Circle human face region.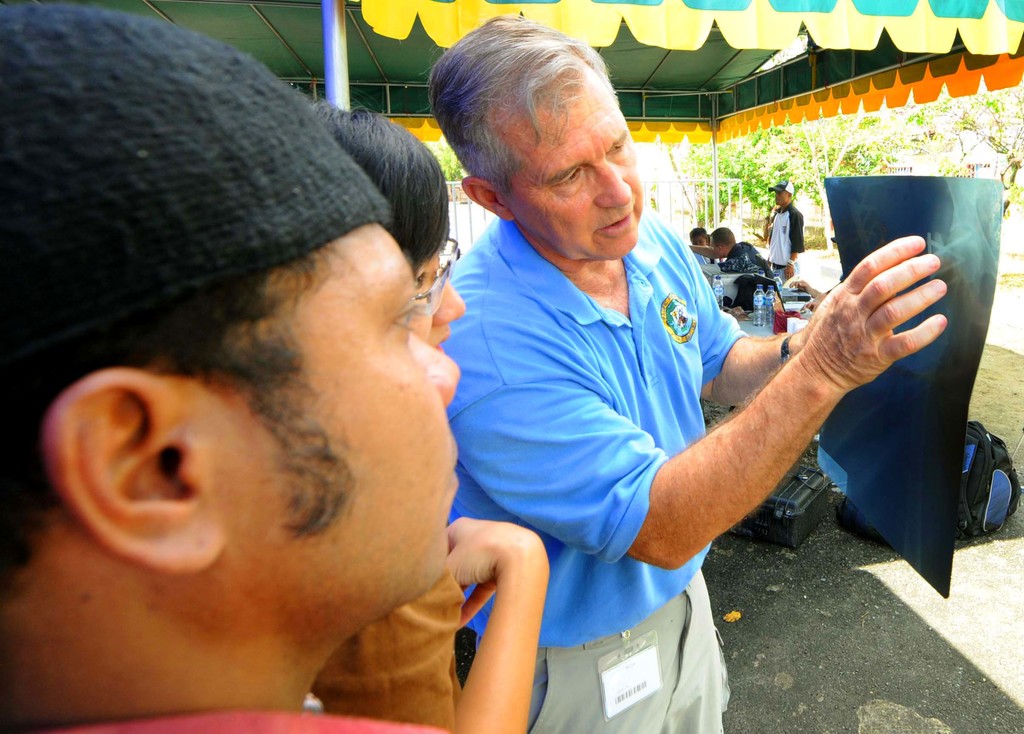
Region: (504, 65, 642, 260).
